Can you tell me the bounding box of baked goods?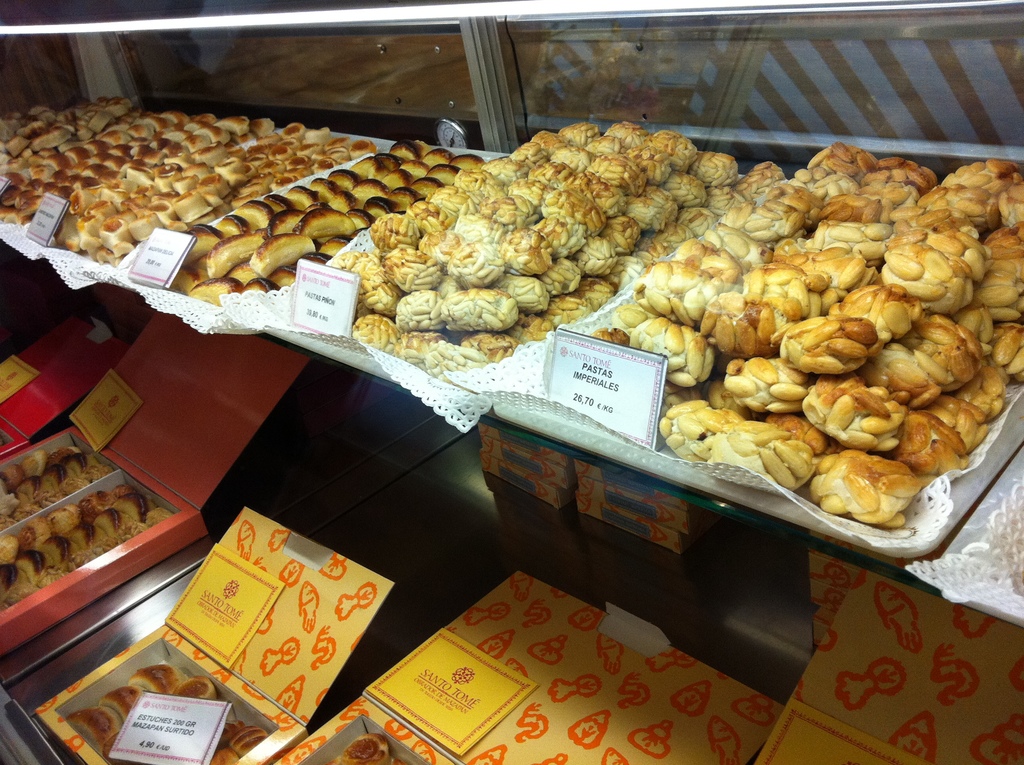
rect(777, 314, 891, 380).
